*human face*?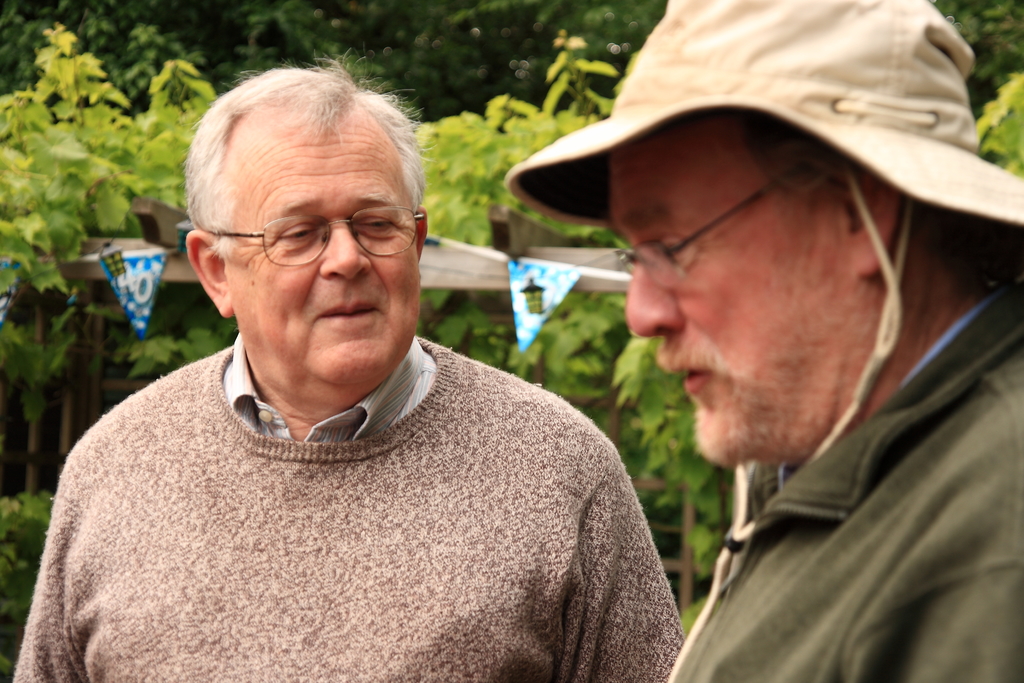
box=[609, 135, 846, 467]
